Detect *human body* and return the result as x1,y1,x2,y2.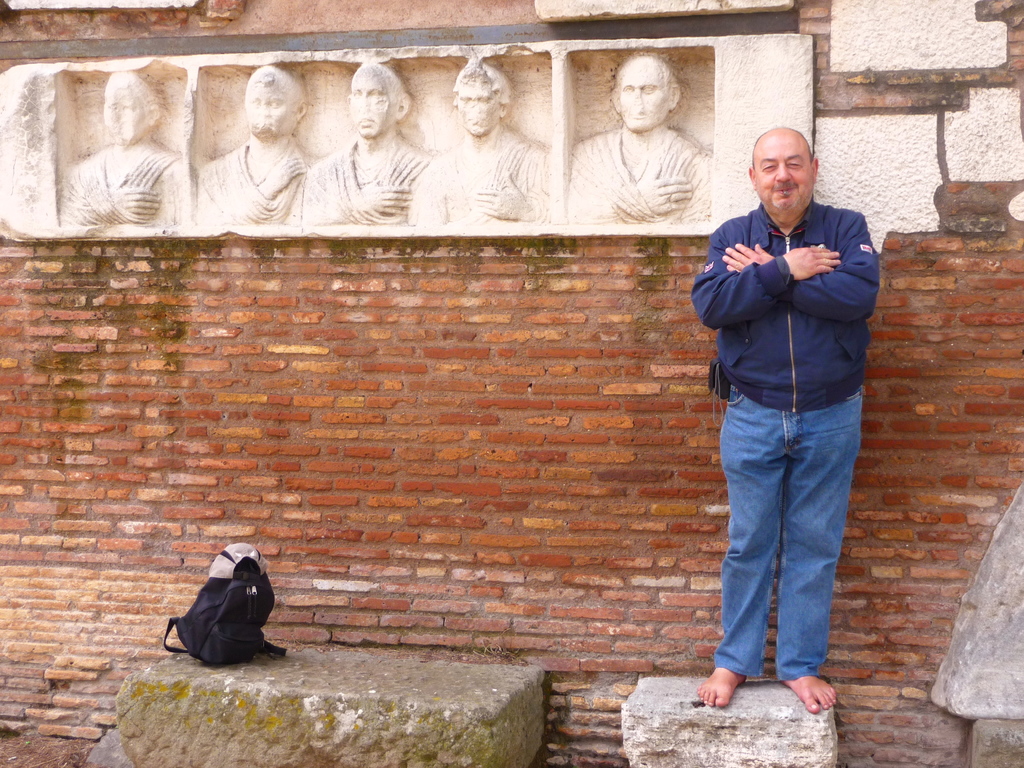
61,73,174,225.
